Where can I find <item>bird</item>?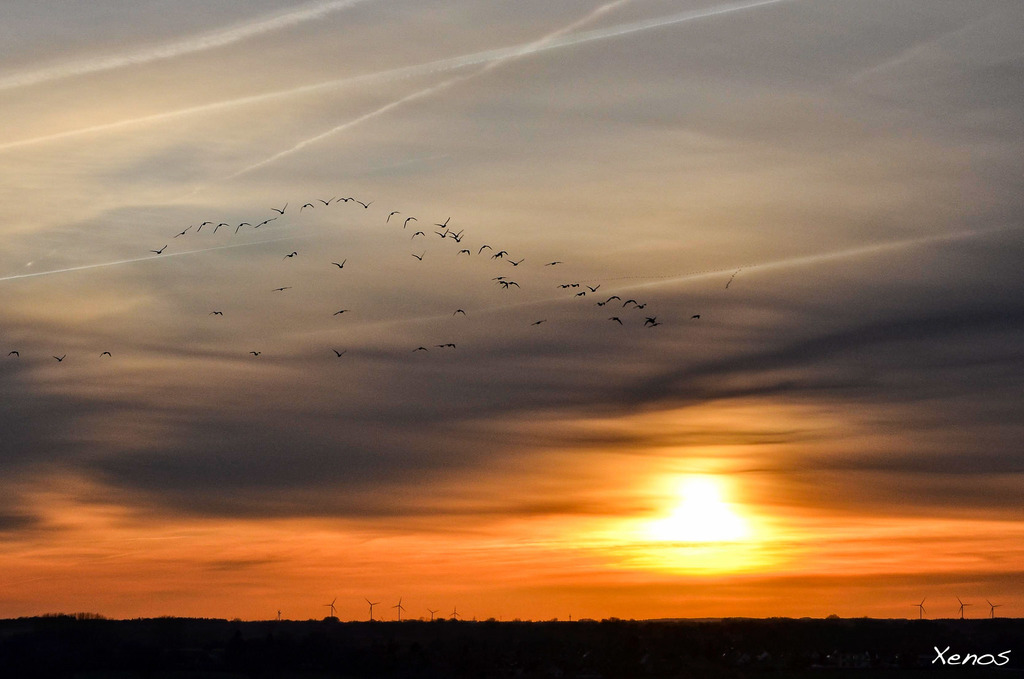
You can find it at 584, 283, 602, 293.
